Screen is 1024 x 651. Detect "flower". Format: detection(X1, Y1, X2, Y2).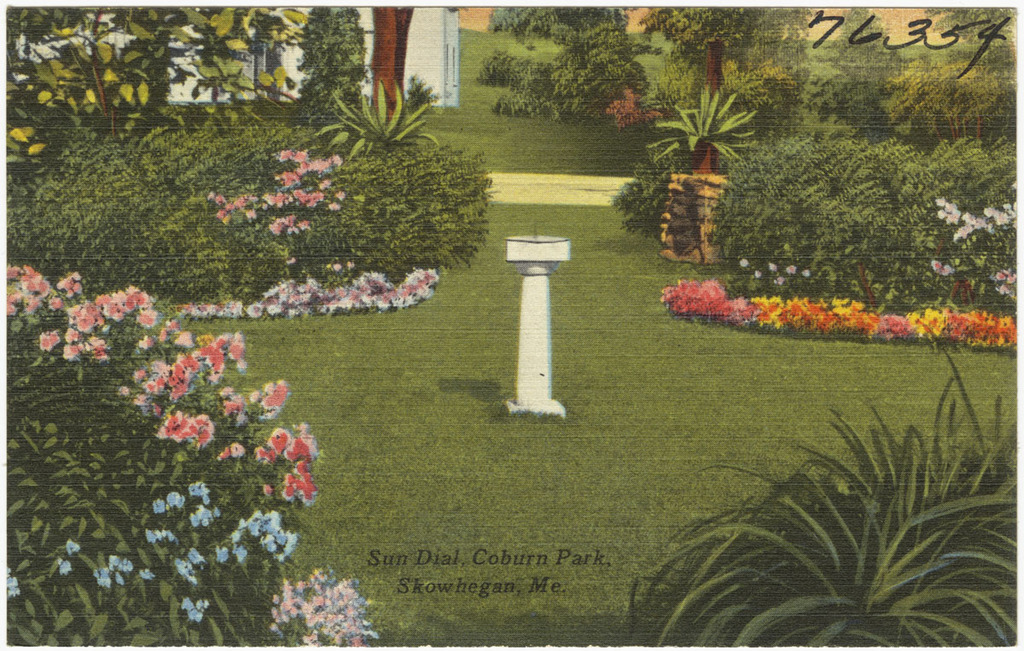
detection(737, 259, 748, 266).
